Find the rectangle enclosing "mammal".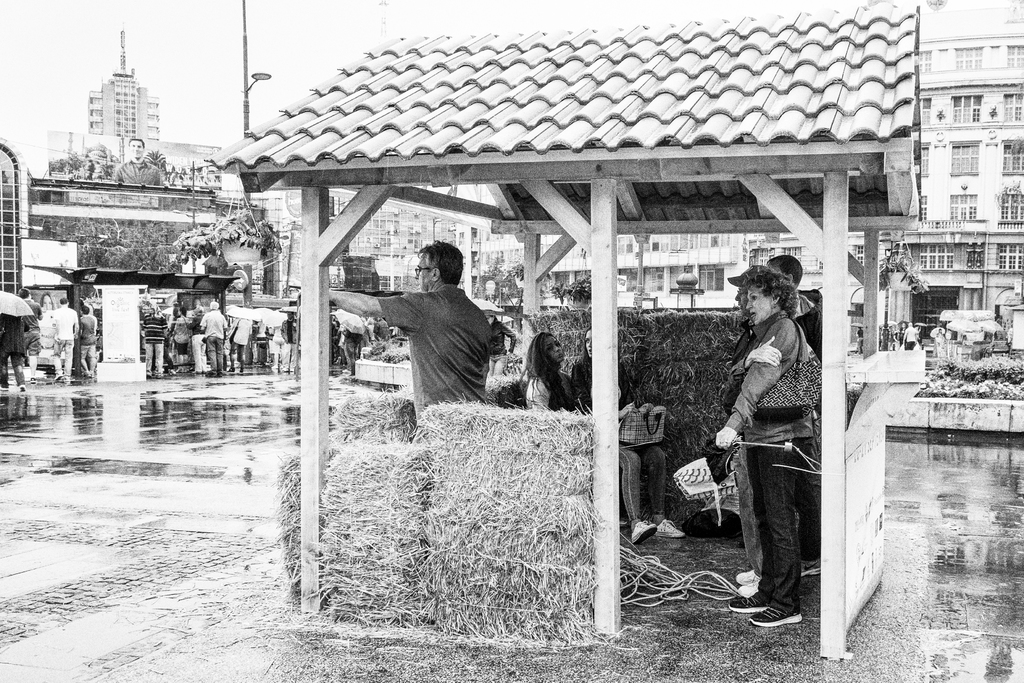
l=141, t=299, r=168, b=374.
